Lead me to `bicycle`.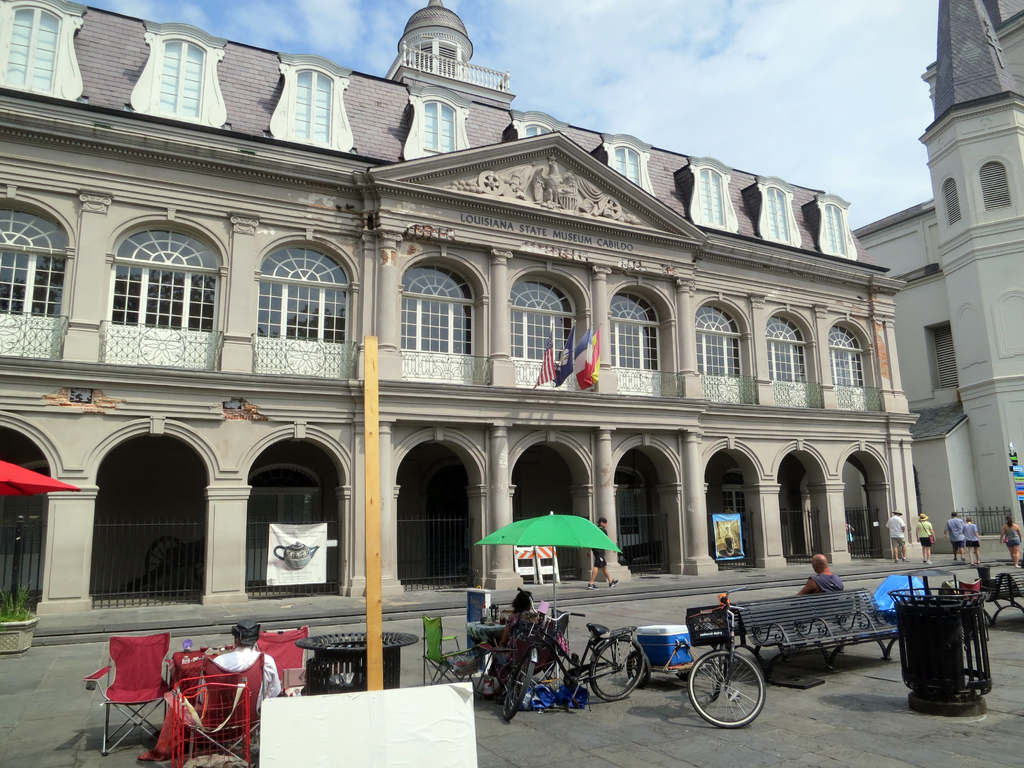
Lead to pyautogui.locateOnScreen(685, 584, 767, 726).
